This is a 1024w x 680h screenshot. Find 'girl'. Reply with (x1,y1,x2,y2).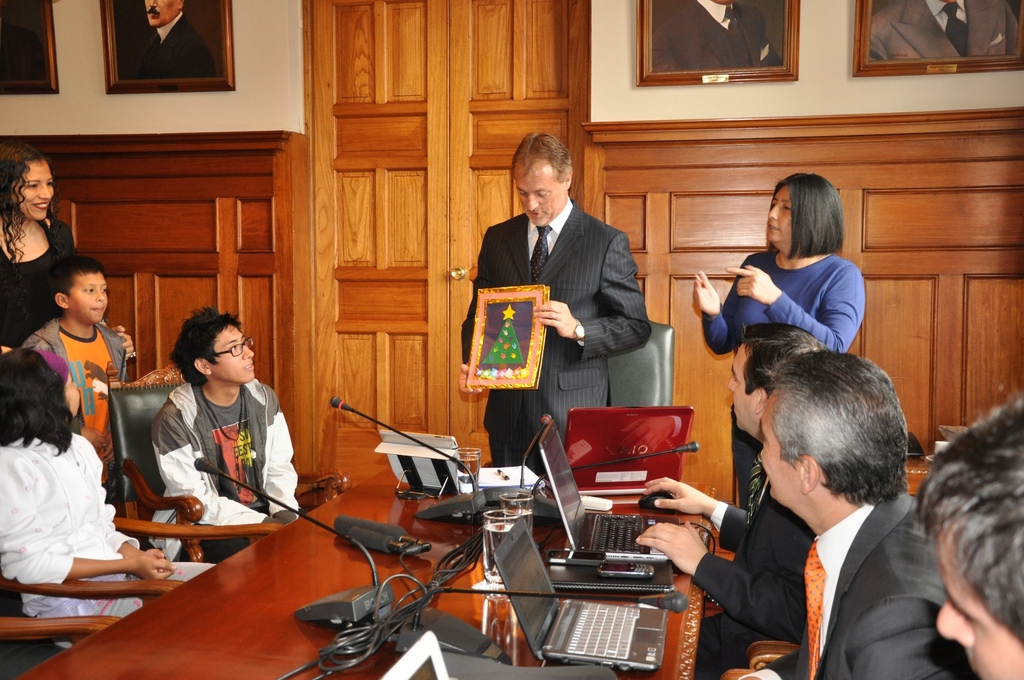
(688,177,868,484).
